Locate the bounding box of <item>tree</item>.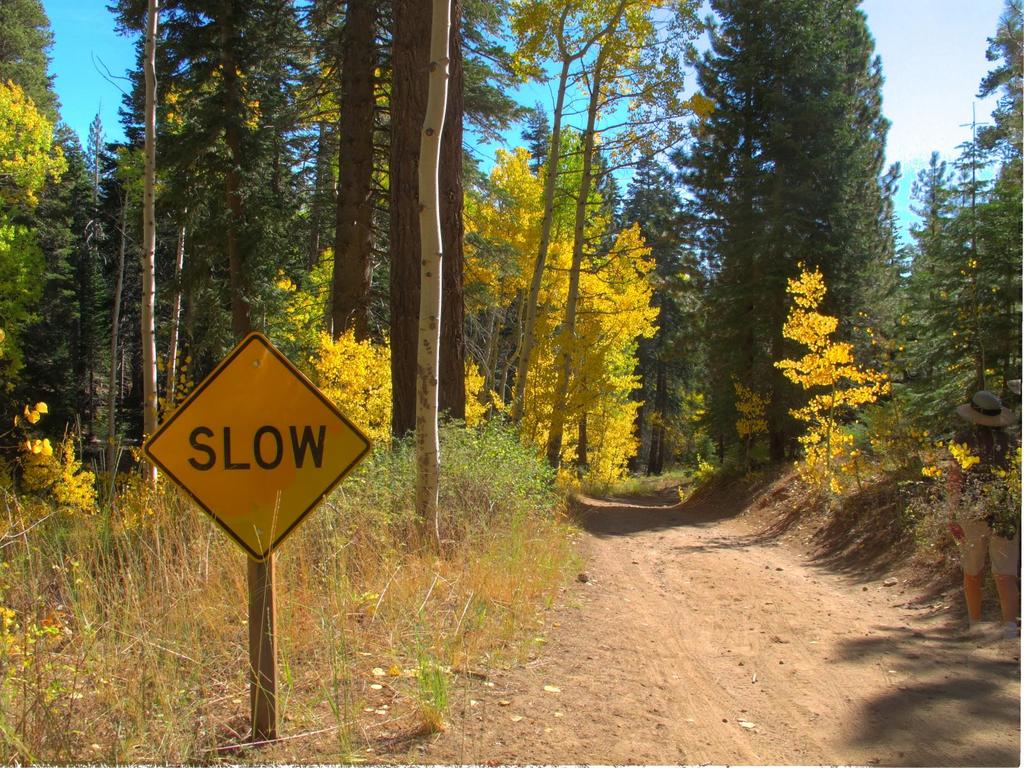
Bounding box: 292 1 400 347.
